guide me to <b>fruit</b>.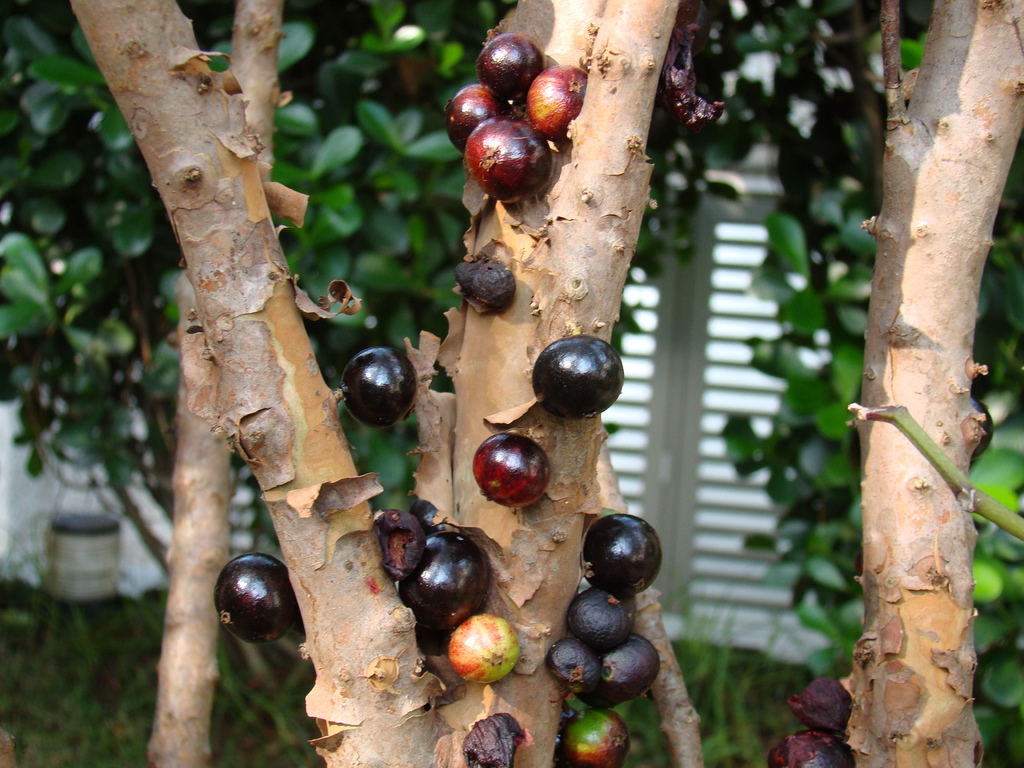
Guidance: x1=525, y1=57, x2=593, y2=140.
